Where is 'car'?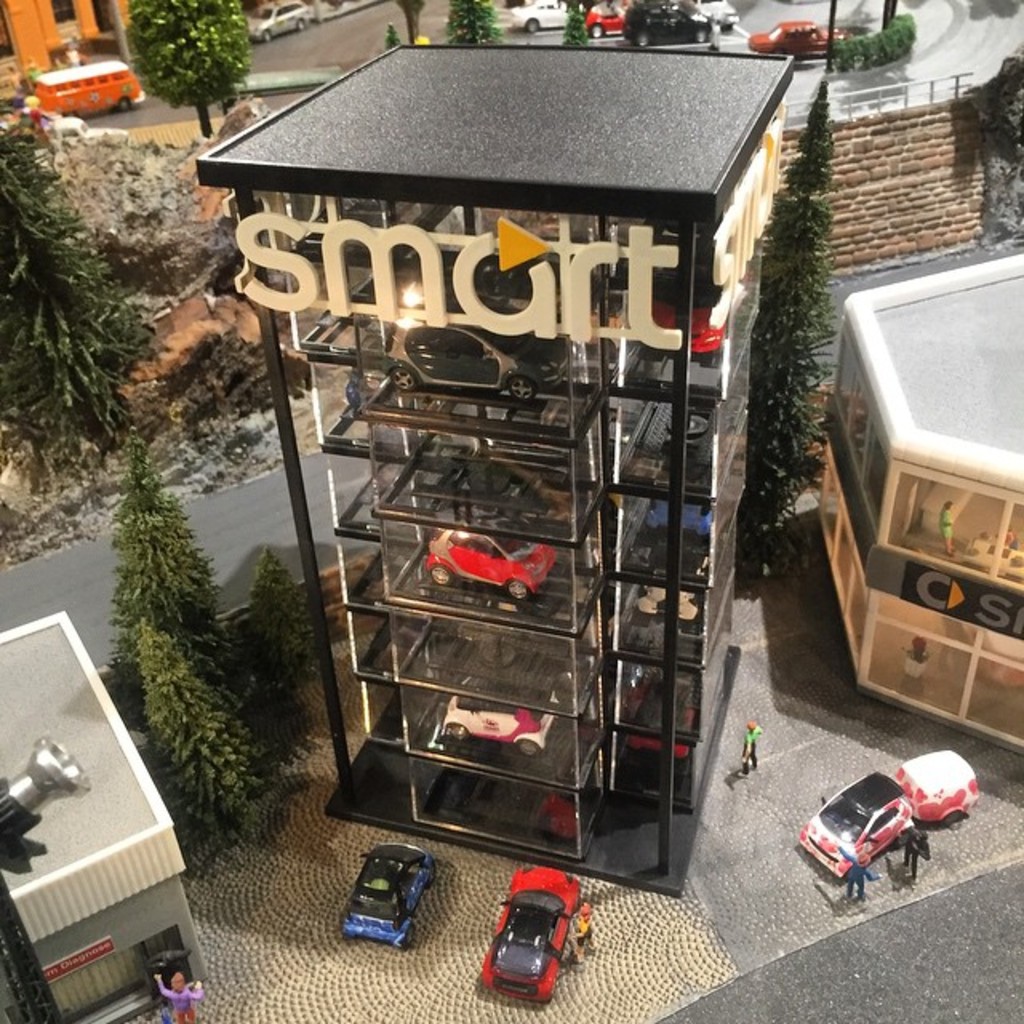
<box>378,320,538,395</box>.
